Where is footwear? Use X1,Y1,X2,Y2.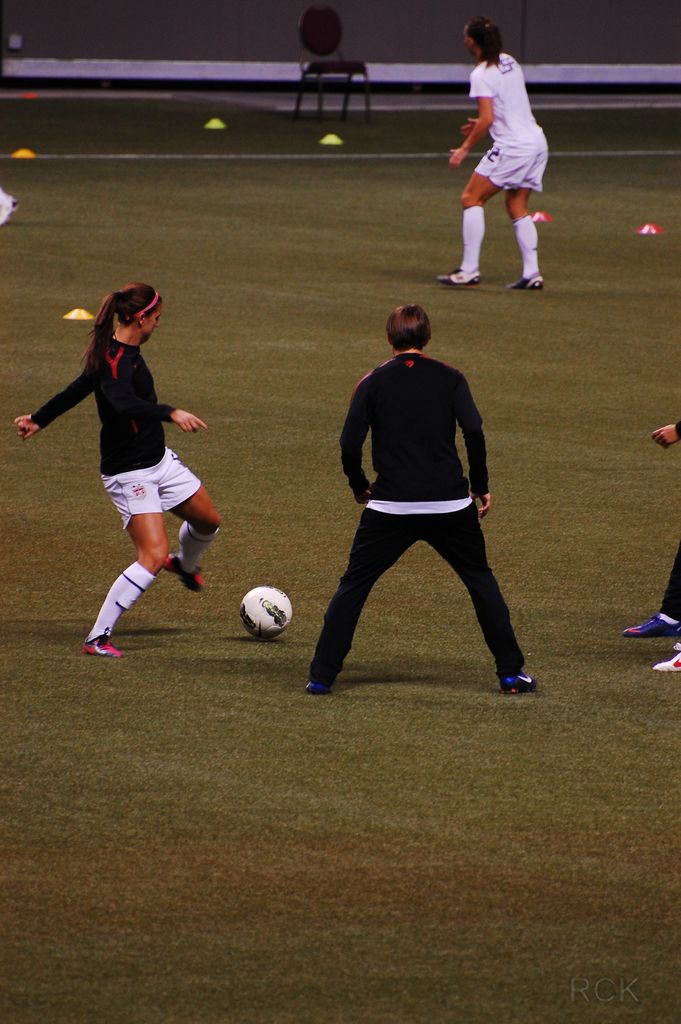
305,667,329,698.
